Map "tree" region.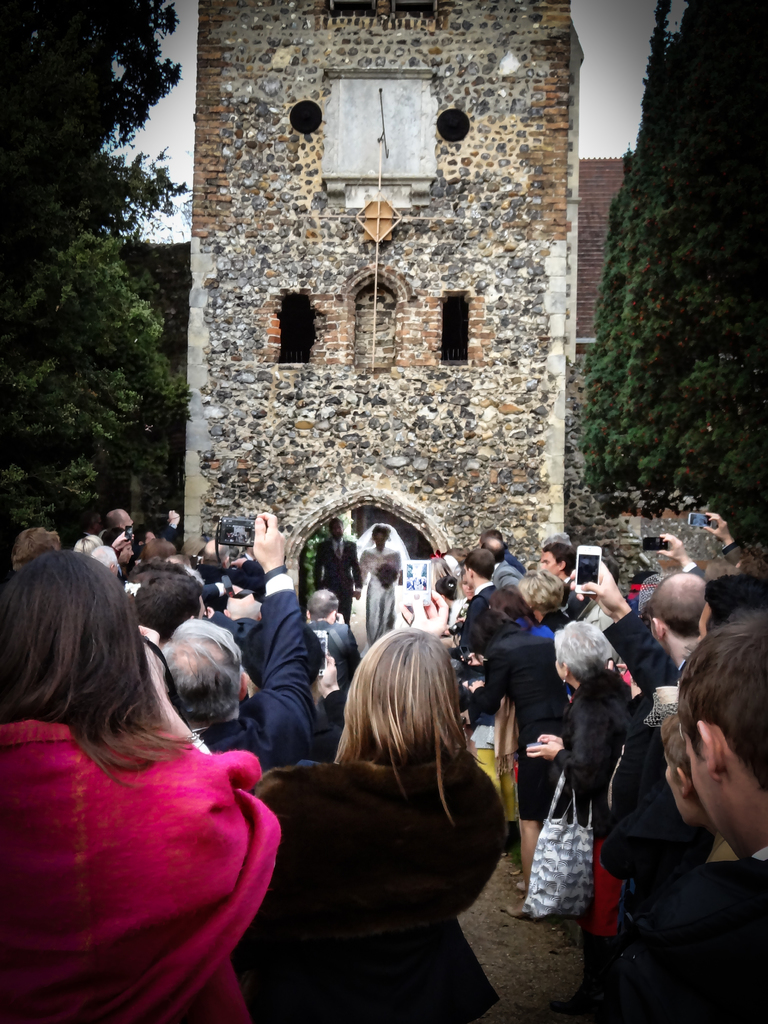
Mapped to <region>574, 0, 767, 564</region>.
